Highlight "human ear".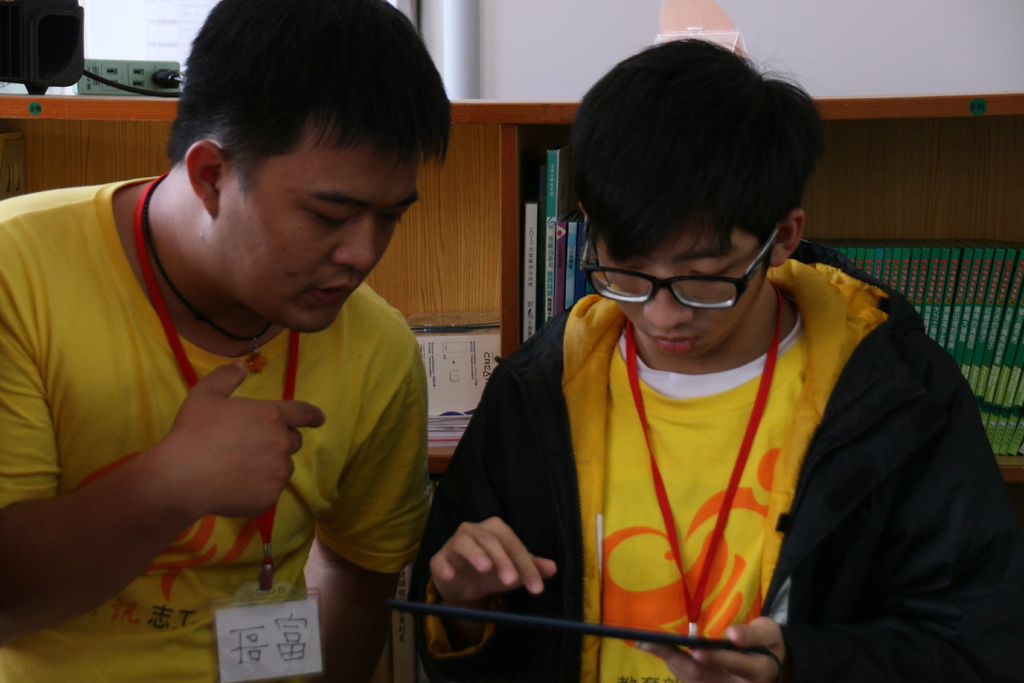
Highlighted region: bbox=[761, 214, 799, 263].
